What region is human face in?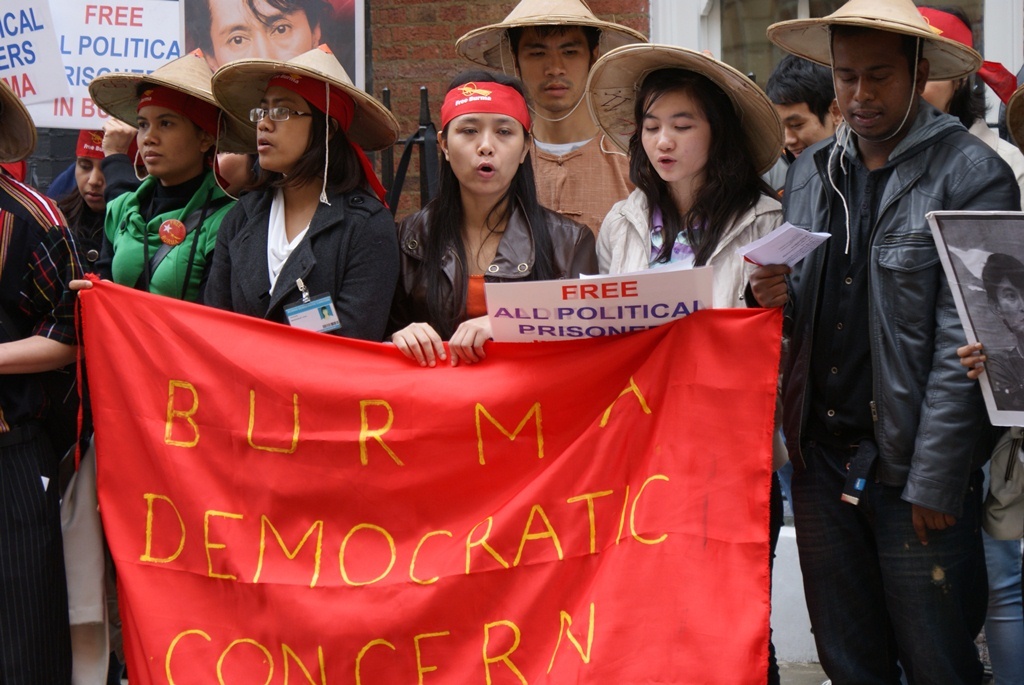
{"x1": 445, "y1": 112, "x2": 524, "y2": 196}.
